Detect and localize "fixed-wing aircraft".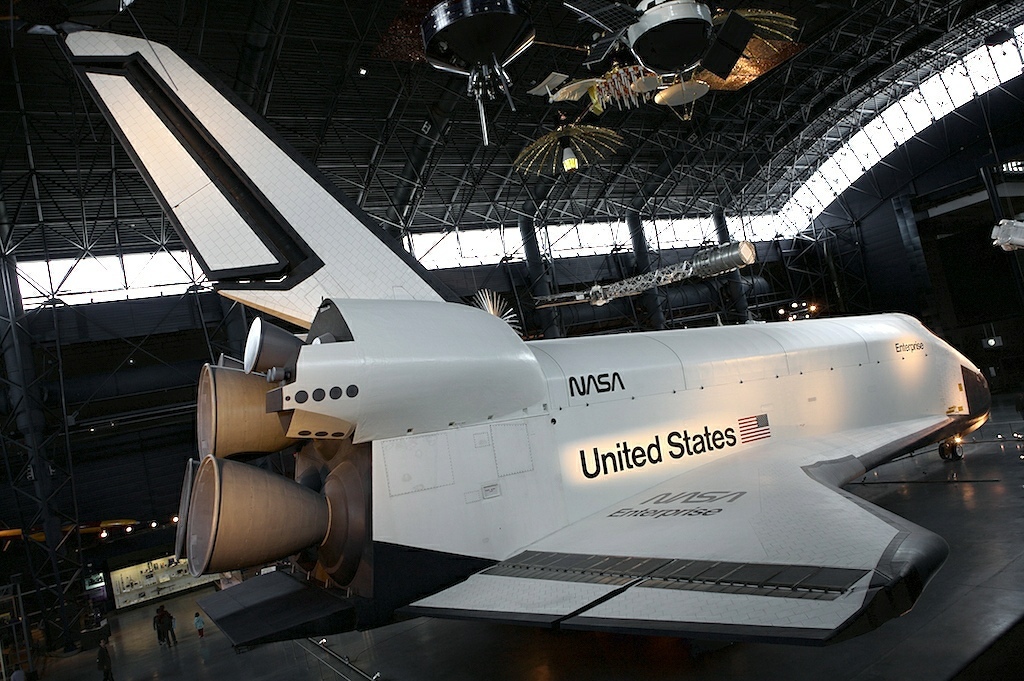
Localized at 47, 24, 993, 660.
